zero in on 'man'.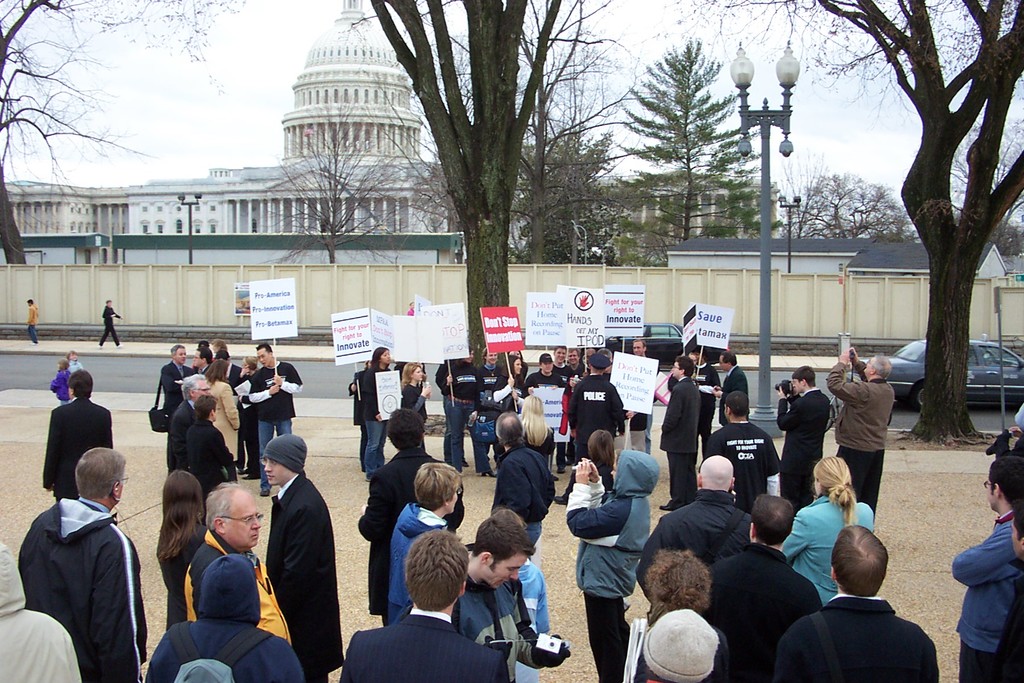
Zeroed in: detection(684, 406, 784, 506).
